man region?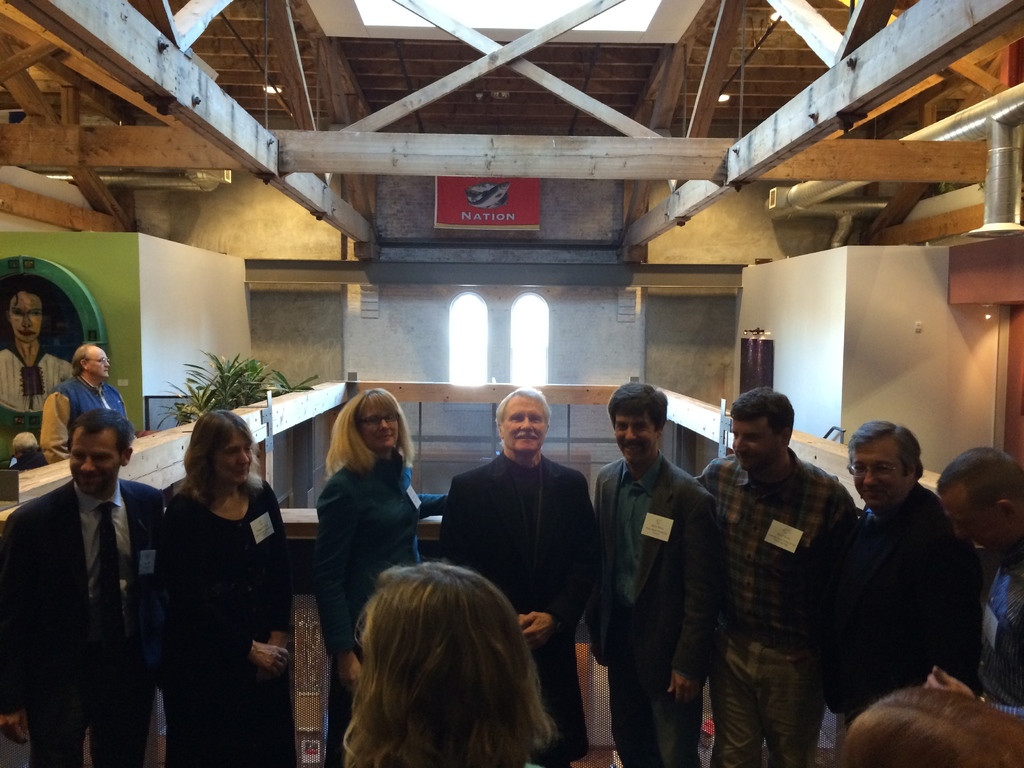
box=[800, 403, 993, 750]
